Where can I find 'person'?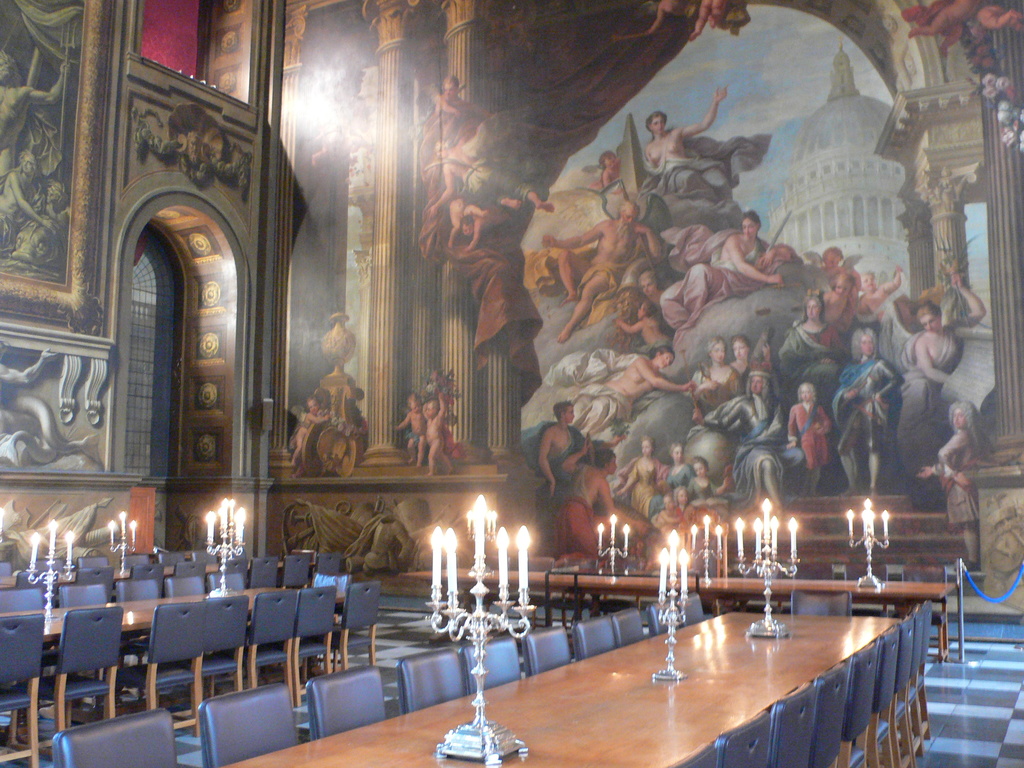
You can find it at (408, 77, 497, 159).
